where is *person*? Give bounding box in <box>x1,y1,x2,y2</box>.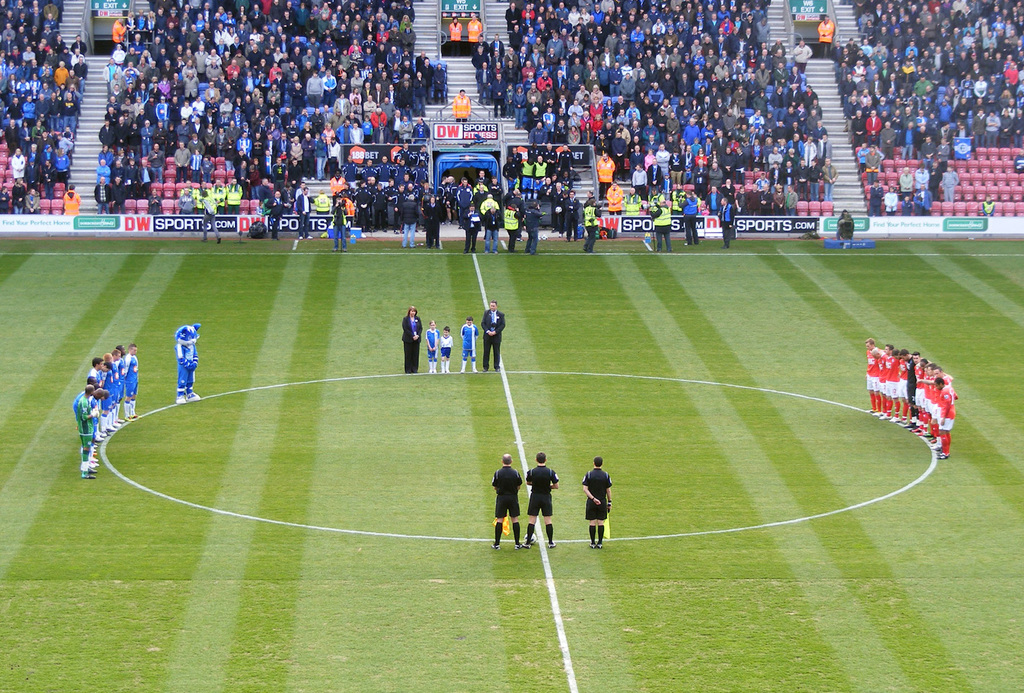
<box>468,16,483,43</box>.
